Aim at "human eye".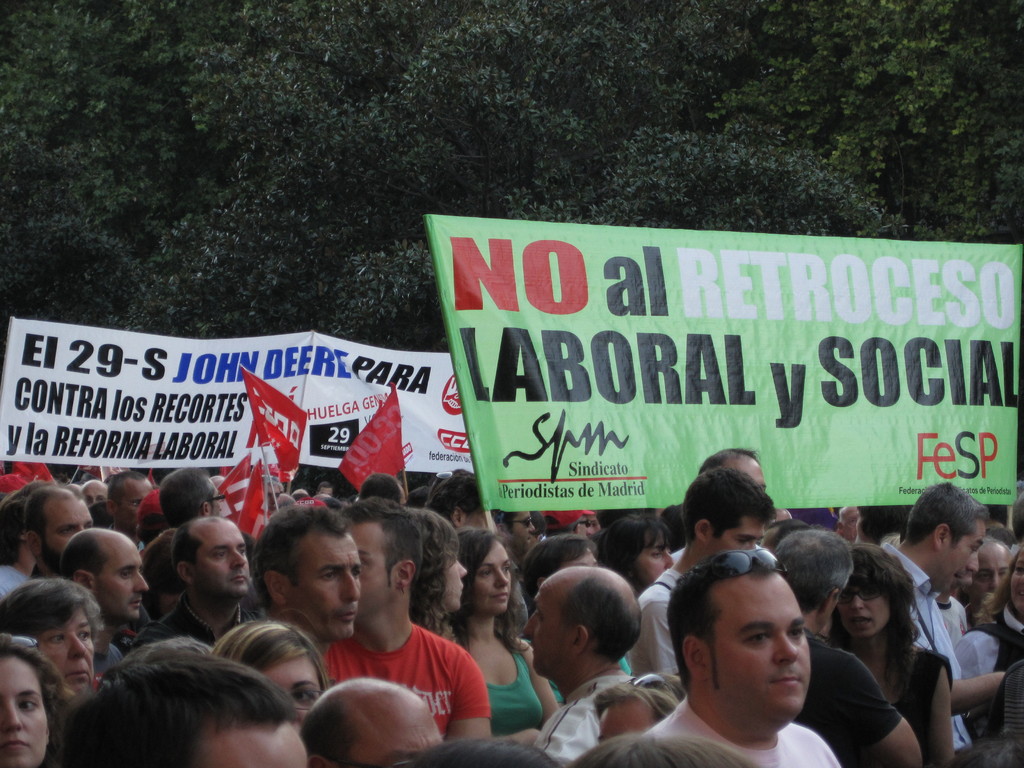
Aimed at [788, 627, 804, 640].
